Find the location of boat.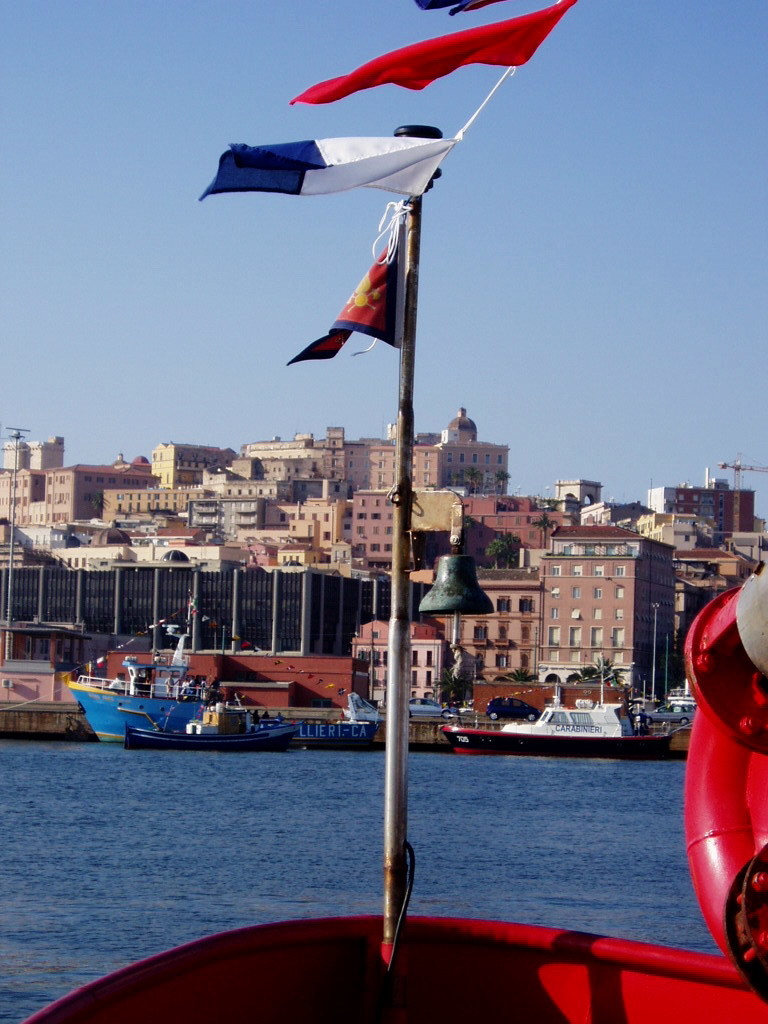
Location: detection(413, 664, 683, 765).
